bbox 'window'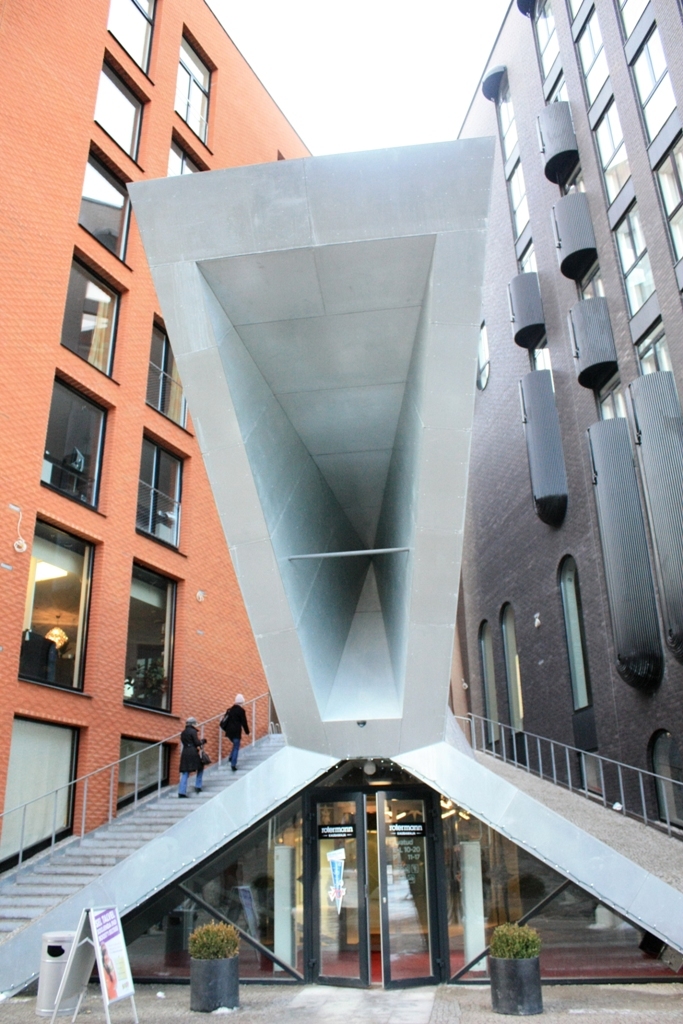
detection(133, 431, 187, 545)
